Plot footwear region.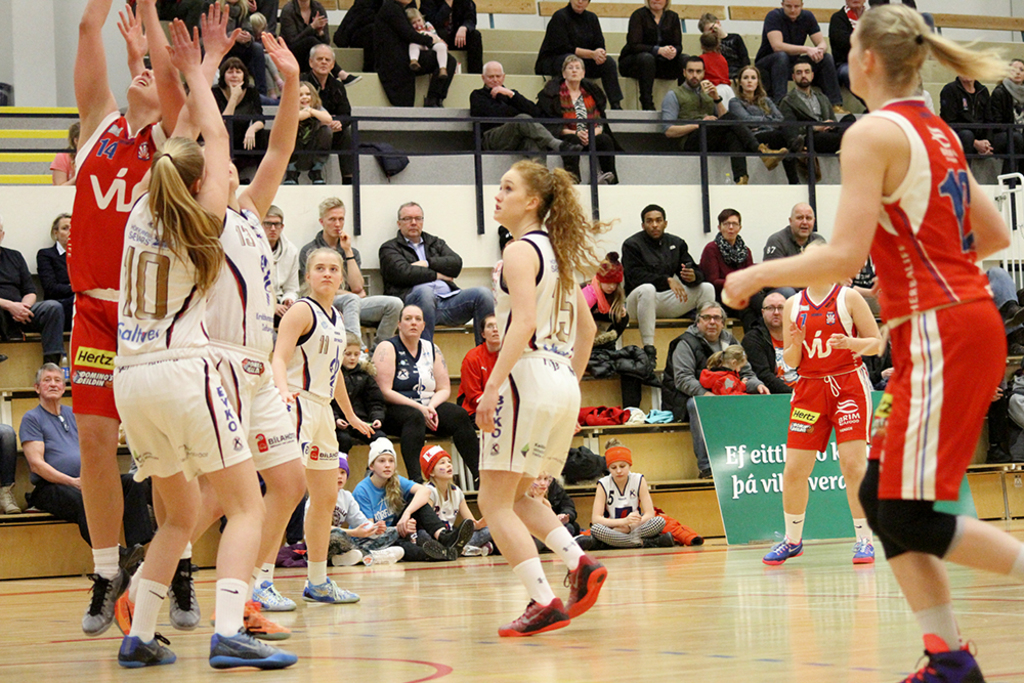
Plotted at locate(210, 600, 291, 641).
